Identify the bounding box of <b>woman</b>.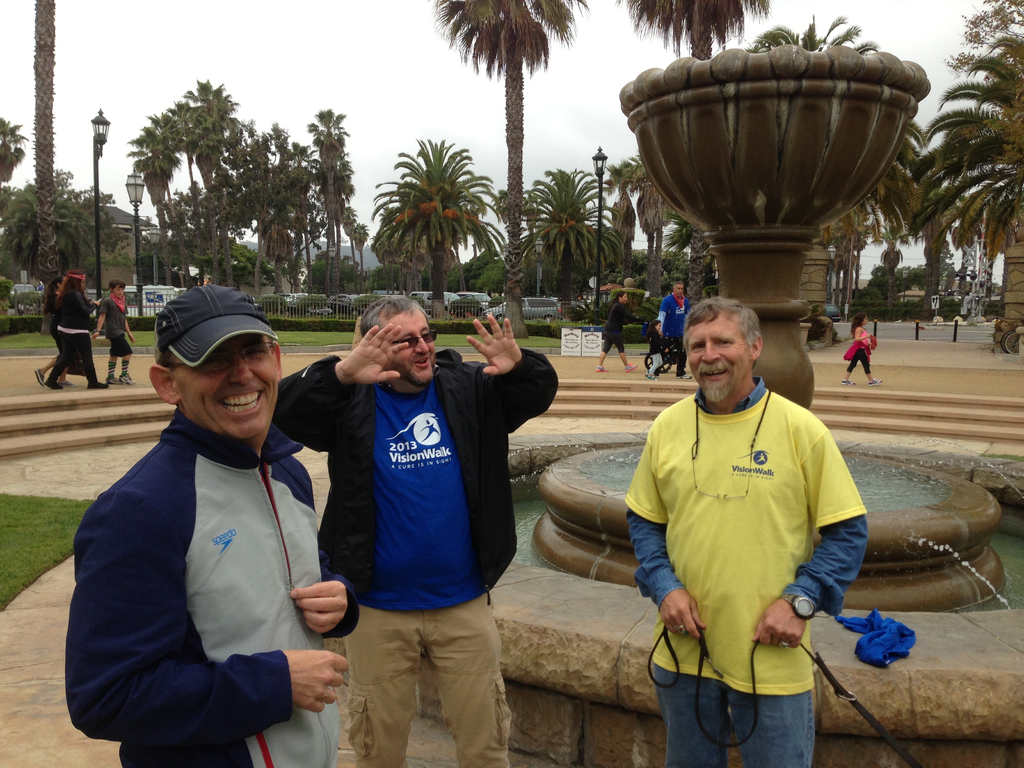
bbox(595, 288, 645, 373).
